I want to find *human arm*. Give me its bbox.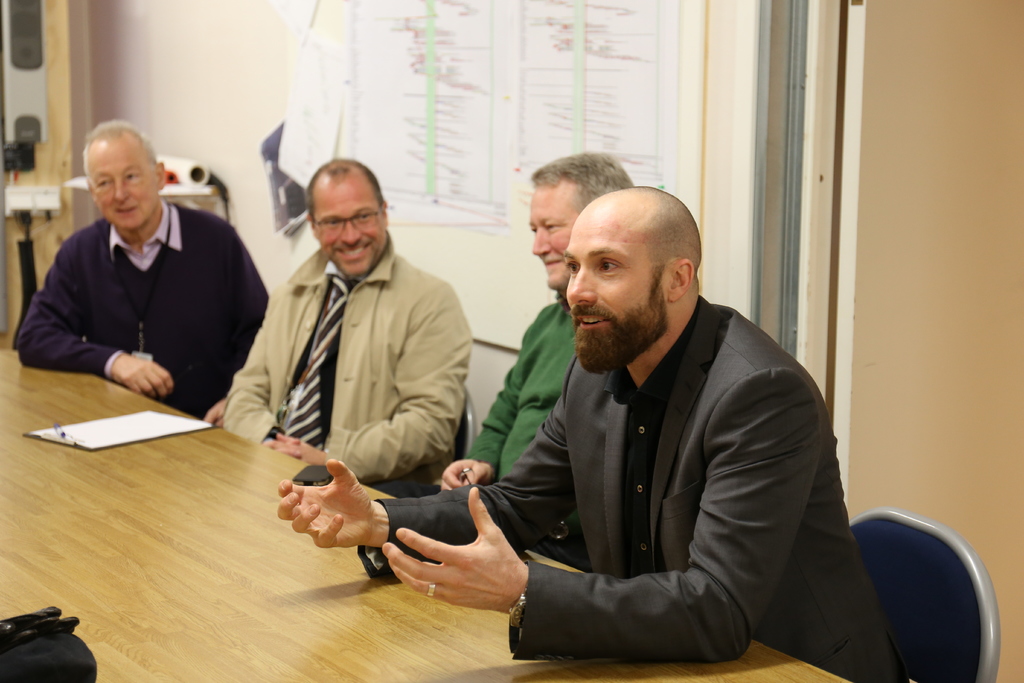
x1=451 y1=398 x2=816 y2=663.
